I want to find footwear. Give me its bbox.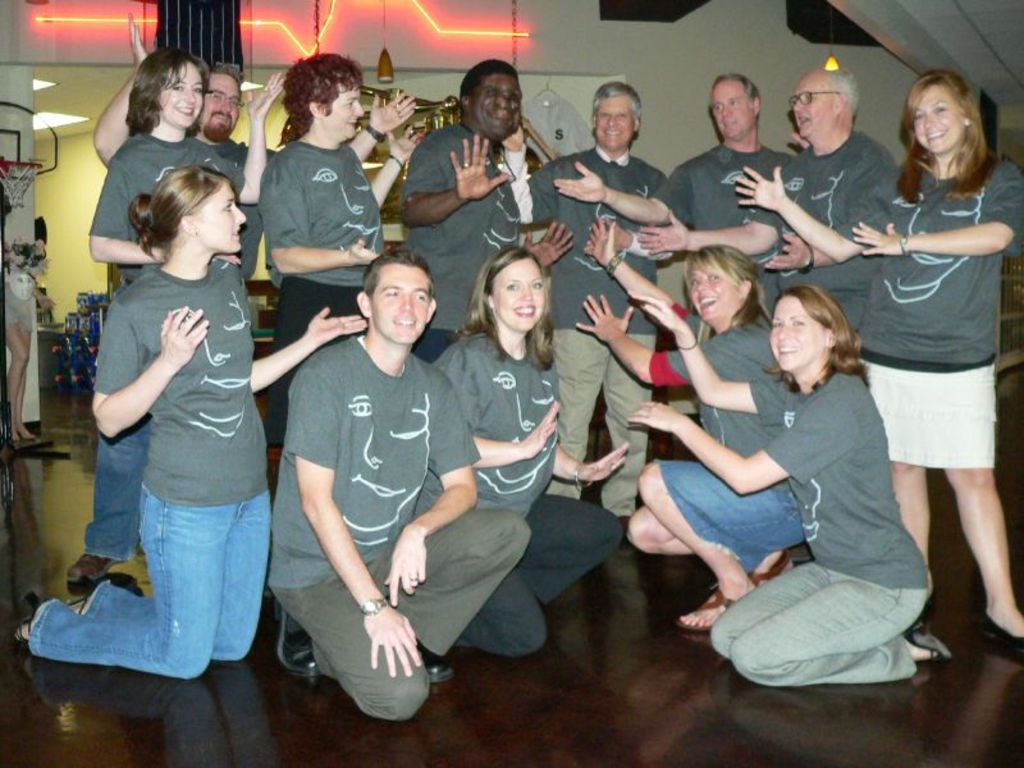
locate(9, 593, 52, 646).
